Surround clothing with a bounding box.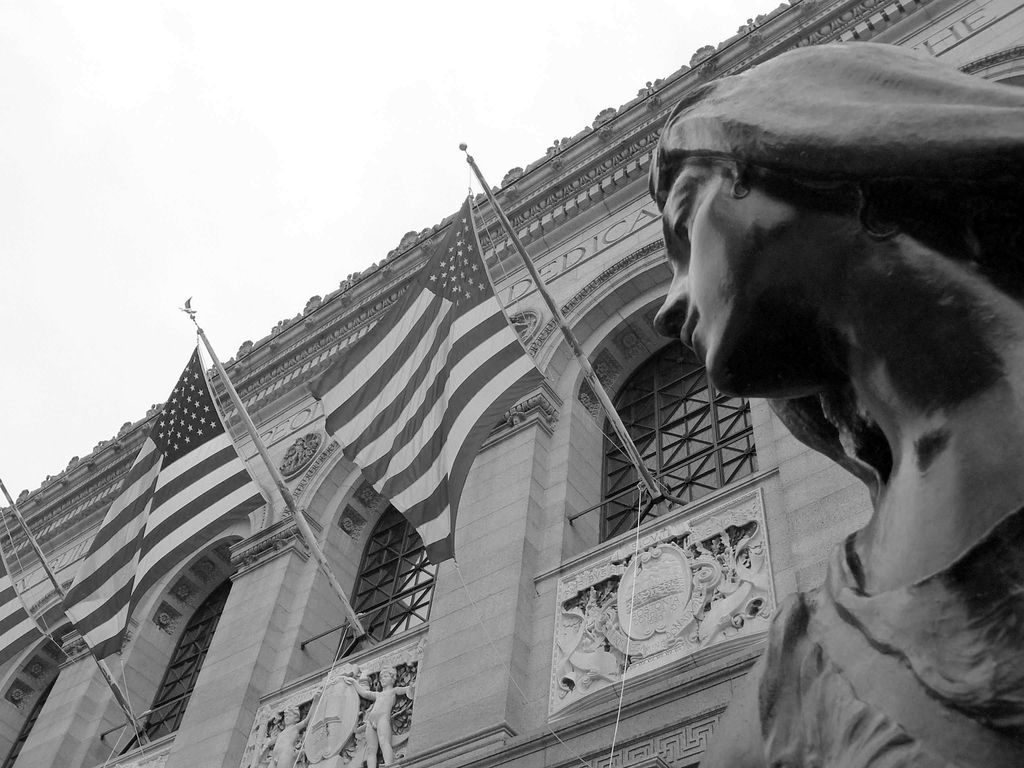
x1=689 y1=524 x2=1023 y2=767.
